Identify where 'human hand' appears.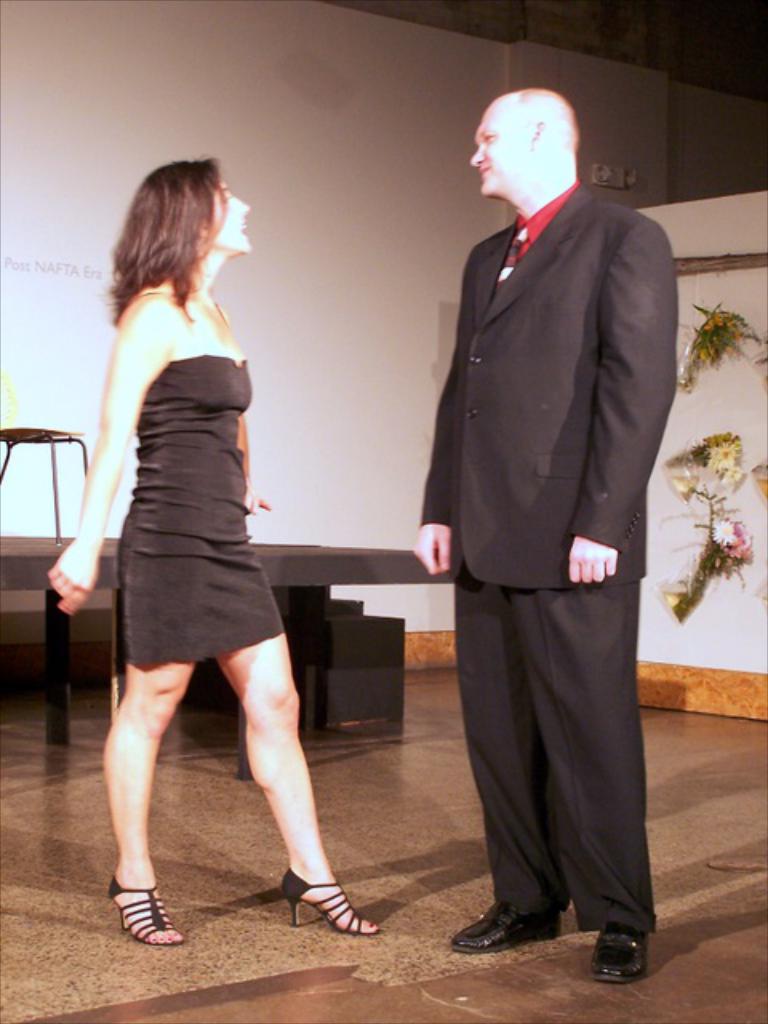
Appears at bbox(27, 525, 99, 624).
